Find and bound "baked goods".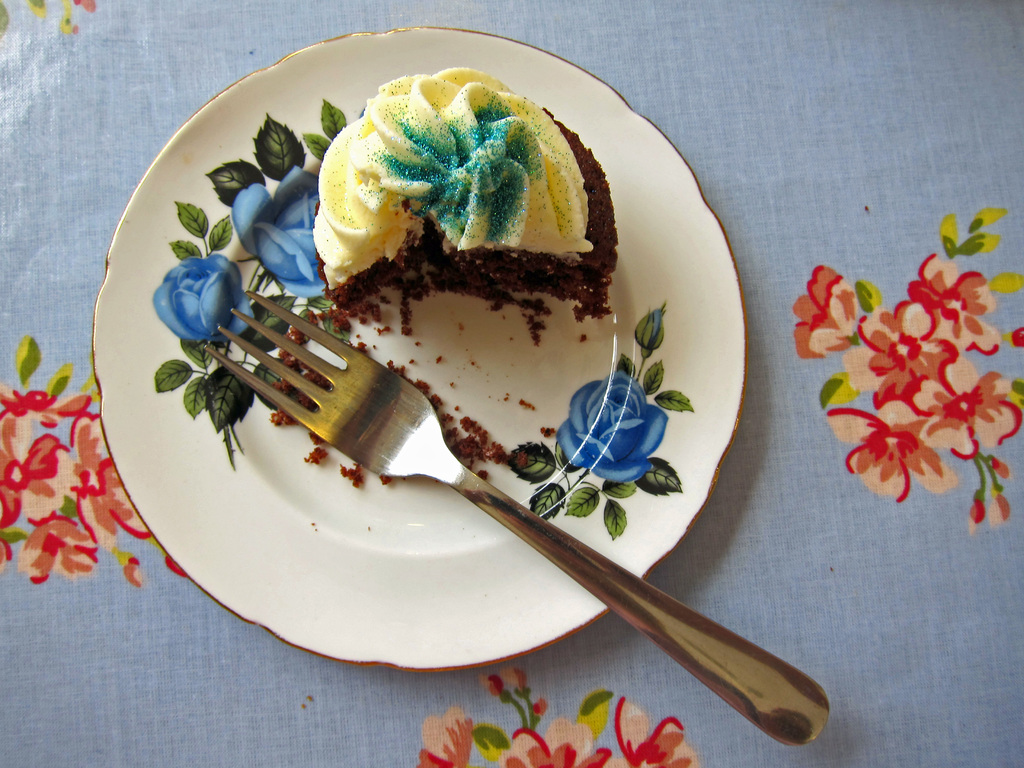
Bound: (306,66,605,345).
